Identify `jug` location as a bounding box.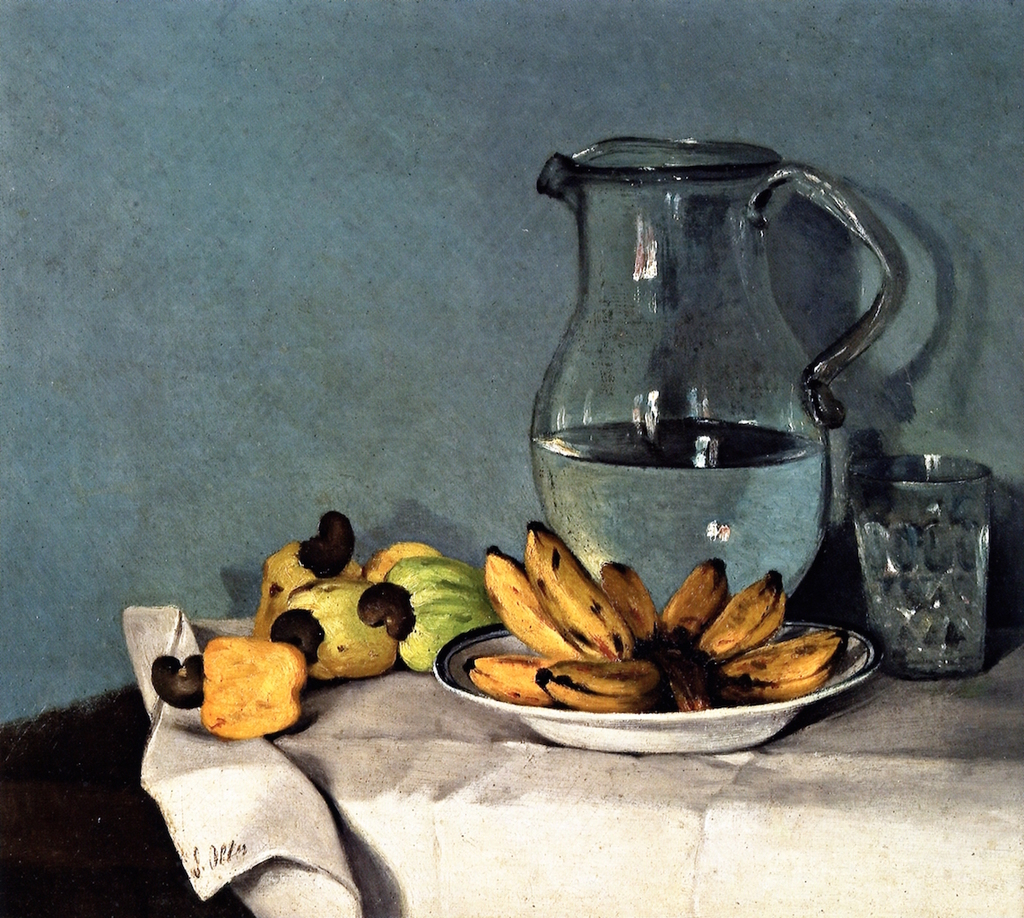
bbox=(485, 139, 918, 631).
